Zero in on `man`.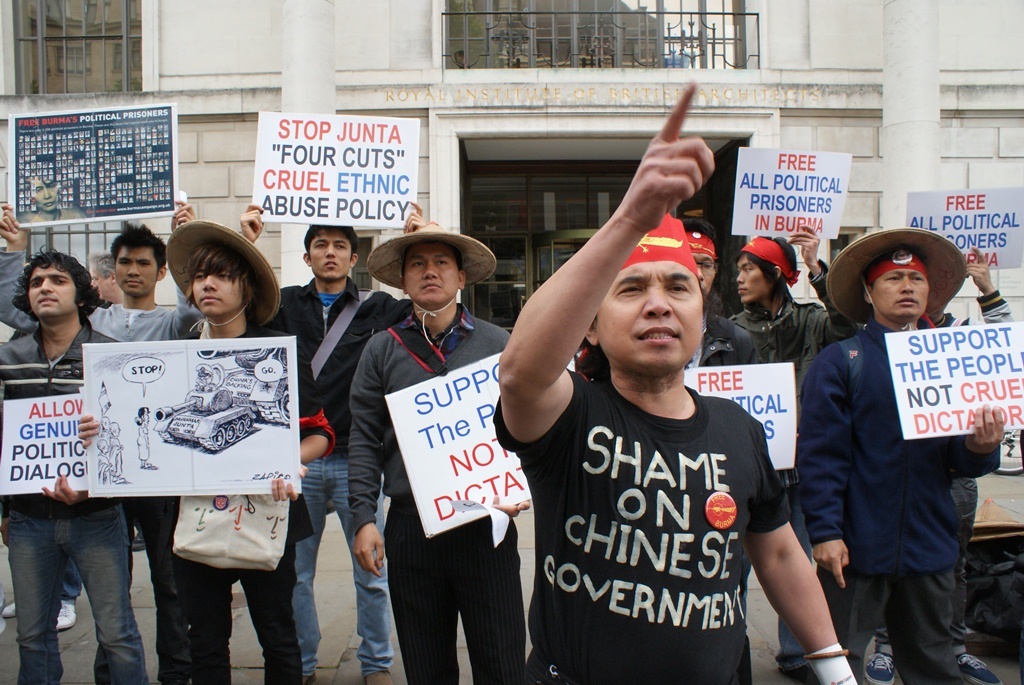
Zeroed in: x1=344 y1=218 x2=535 y2=684.
